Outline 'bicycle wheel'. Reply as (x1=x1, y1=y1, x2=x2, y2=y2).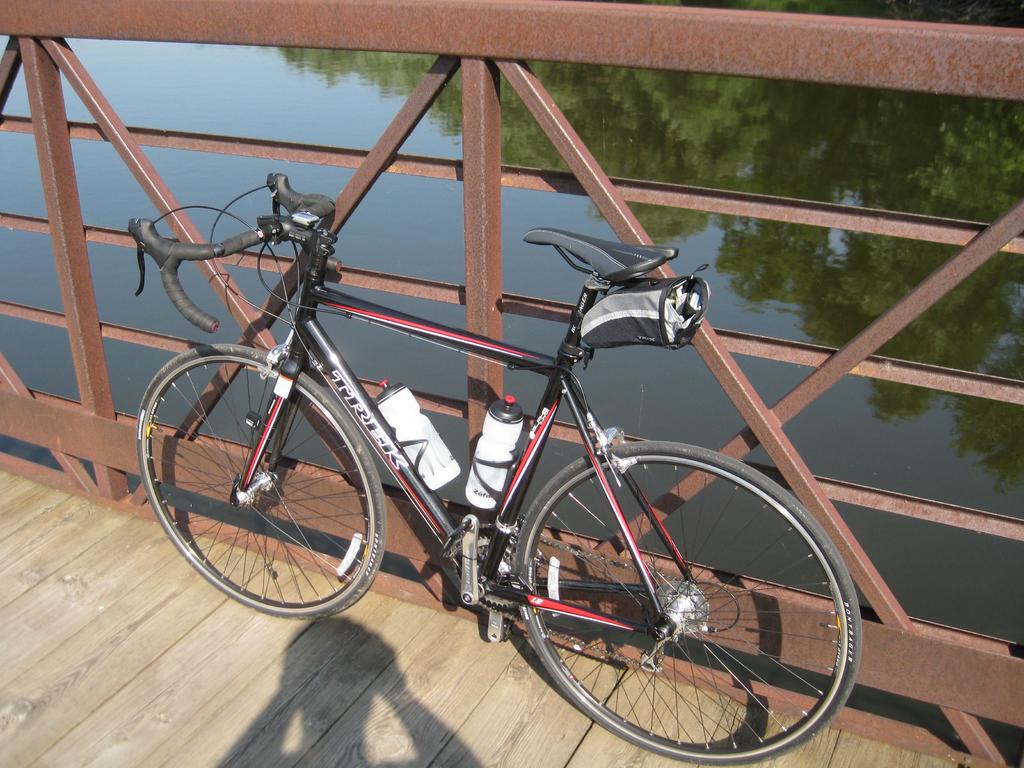
(x1=514, y1=443, x2=860, y2=765).
